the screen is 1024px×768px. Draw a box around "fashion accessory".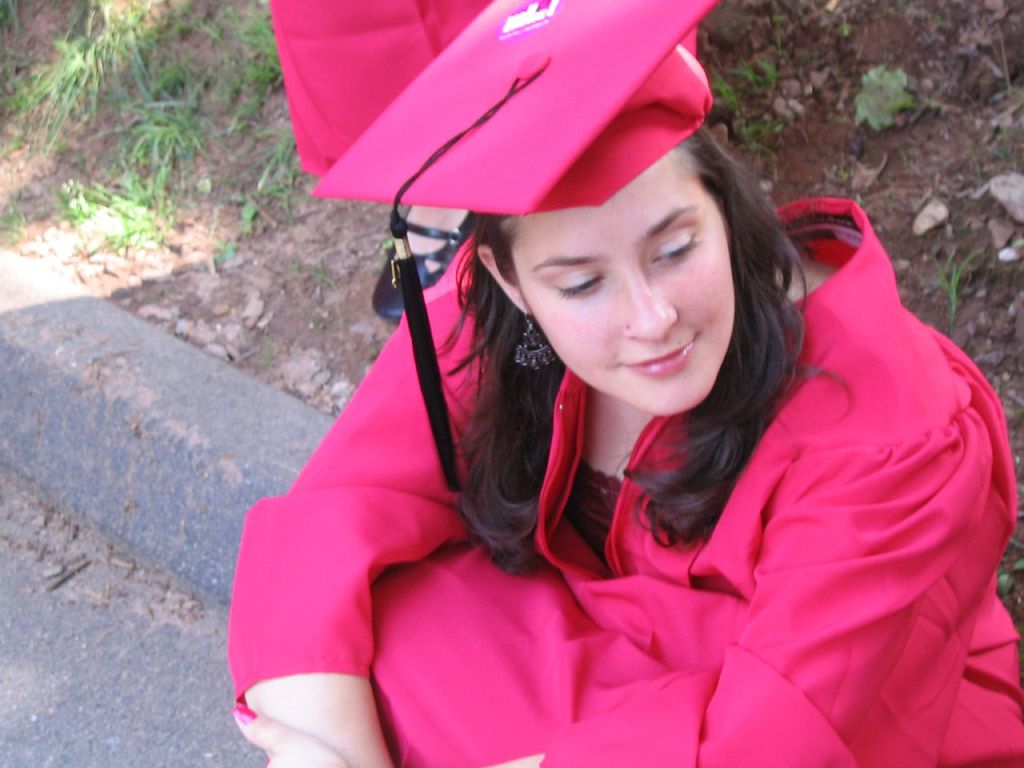
515,312,558,368.
